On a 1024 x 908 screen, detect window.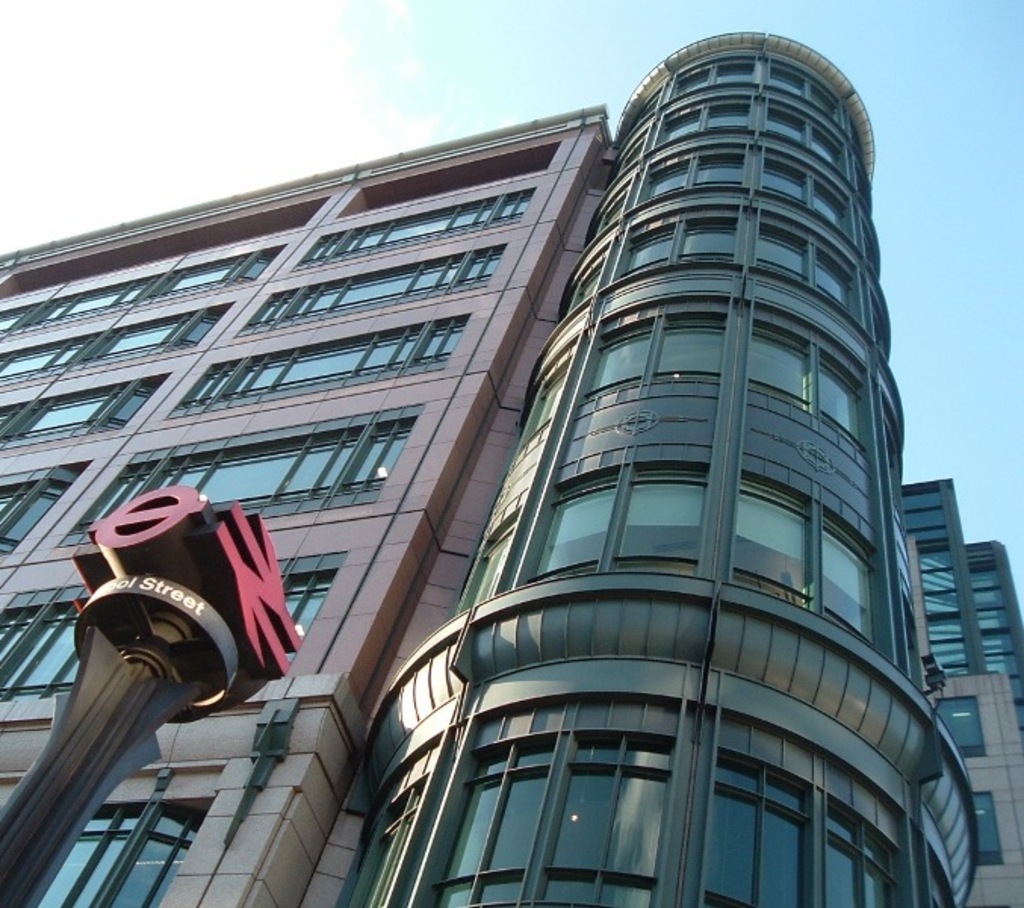
locate(290, 188, 528, 269).
